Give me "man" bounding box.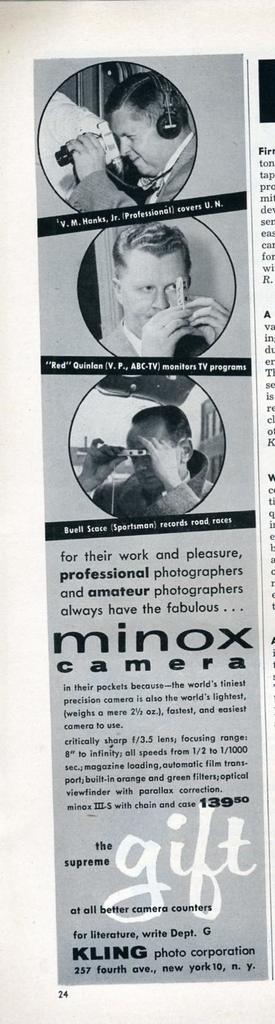
rect(97, 221, 230, 359).
